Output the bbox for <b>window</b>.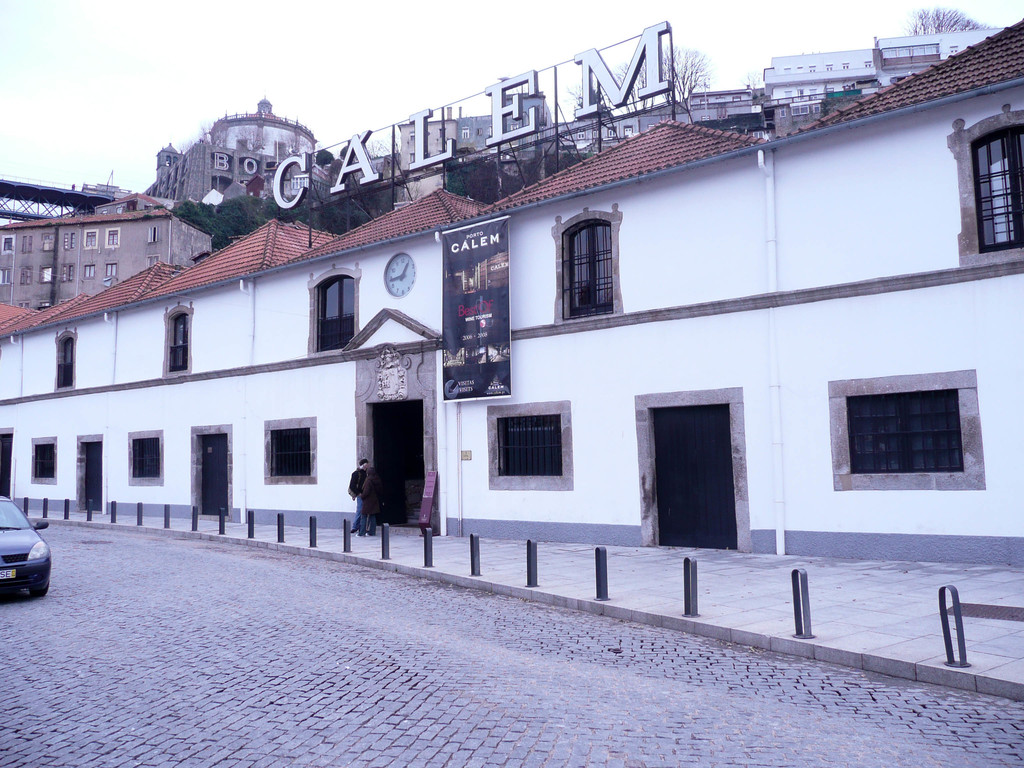
crop(58, 337, 78, 392).
